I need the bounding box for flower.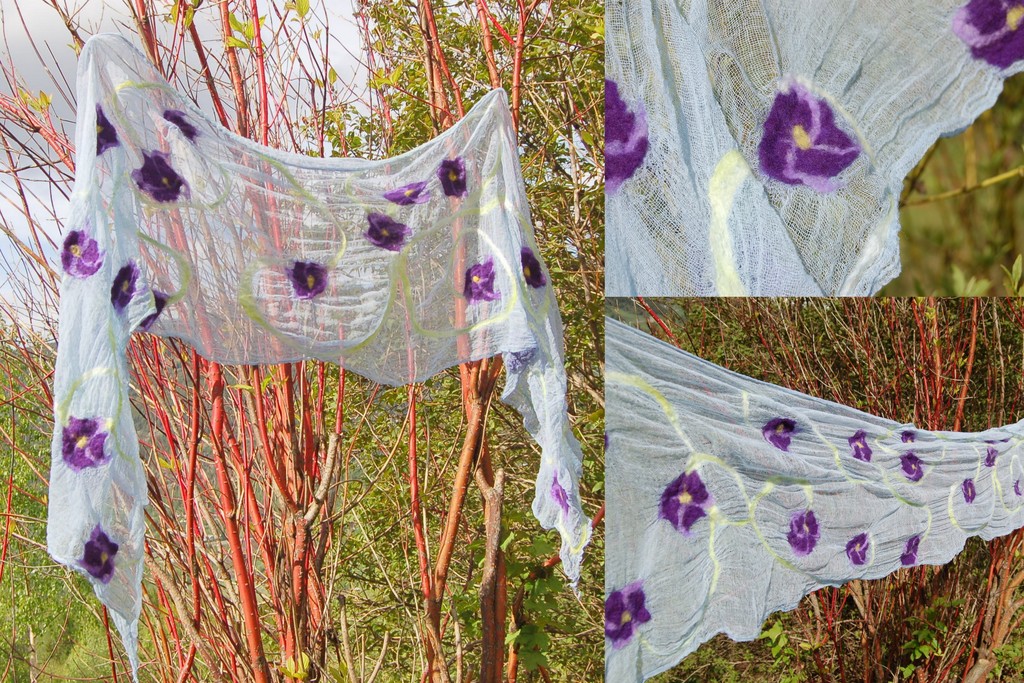
Here it is: pyautogui.locateOnScreen(383, 183, 430, 204).
